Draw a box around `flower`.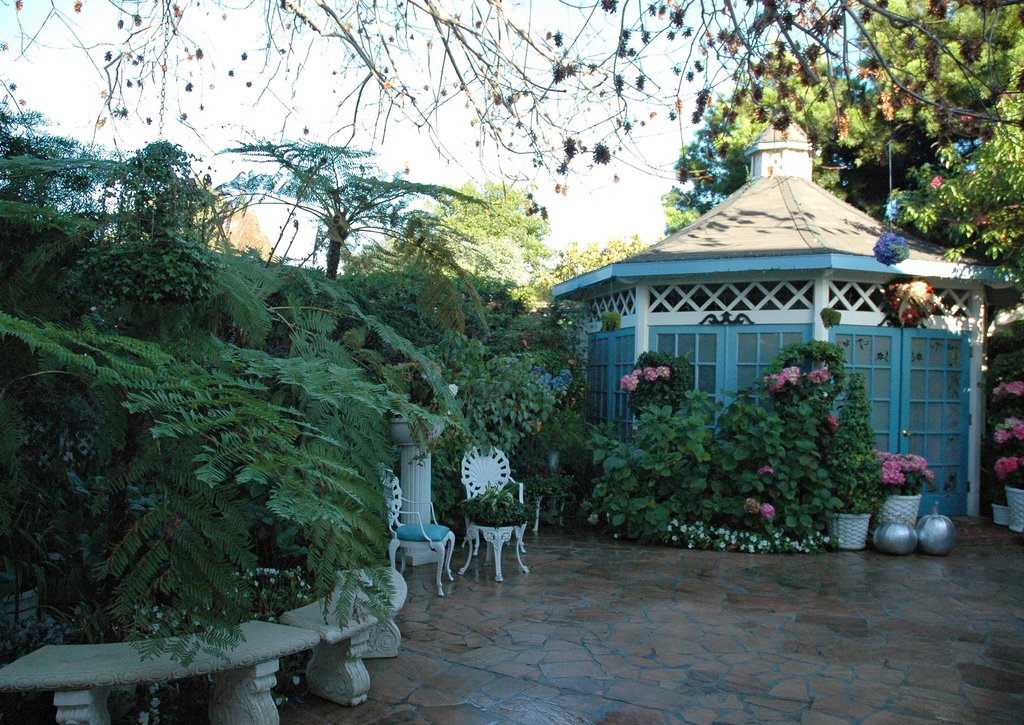
(left=621, top=370, right=639, bottom=393).
